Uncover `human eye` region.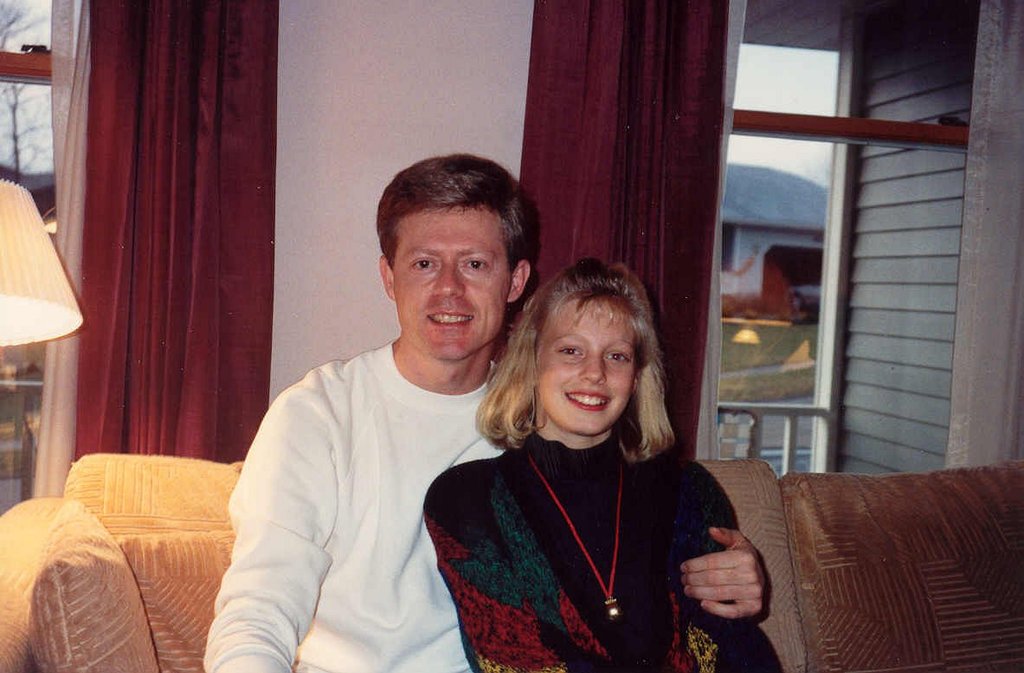
Uncovered: box(607, 351, 630, 362).
